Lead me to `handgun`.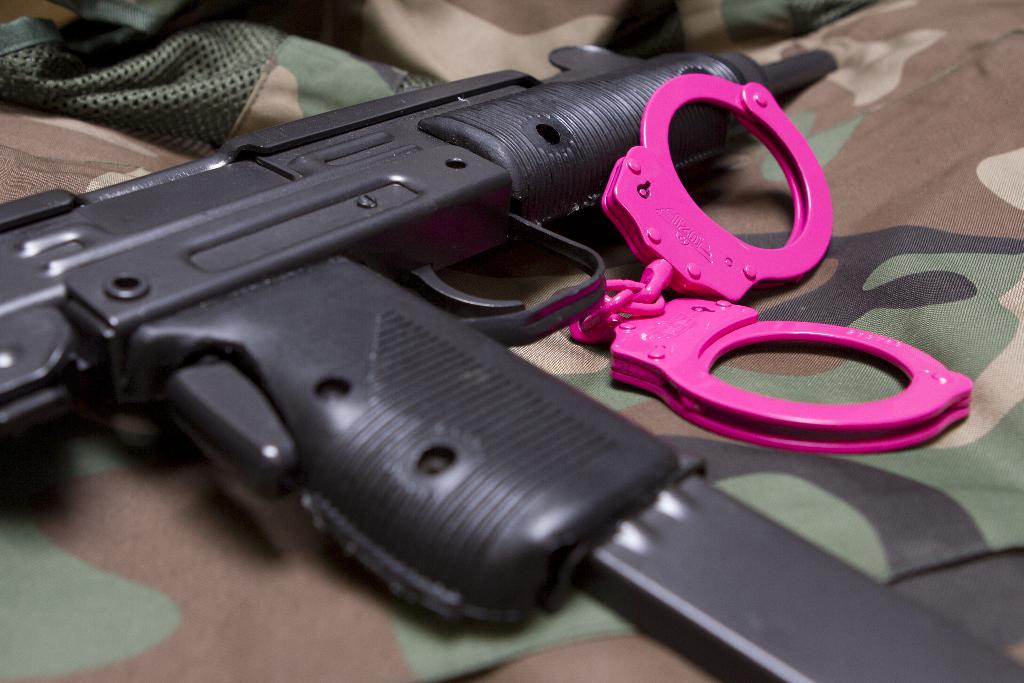
Lead to crop(0, 45, 1023, 682).
